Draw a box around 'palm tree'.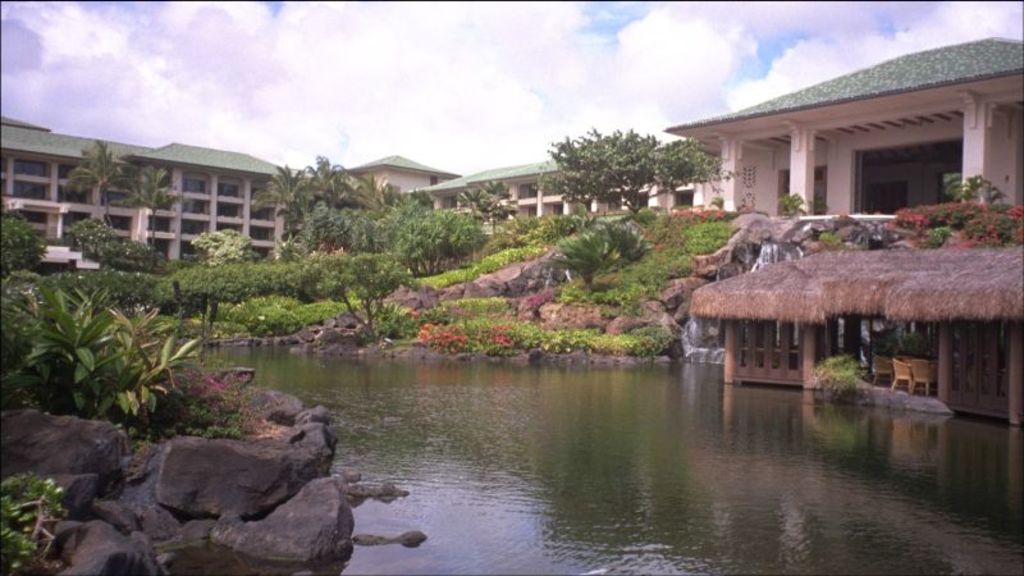
bbox=[63, 134, 141, 233].
